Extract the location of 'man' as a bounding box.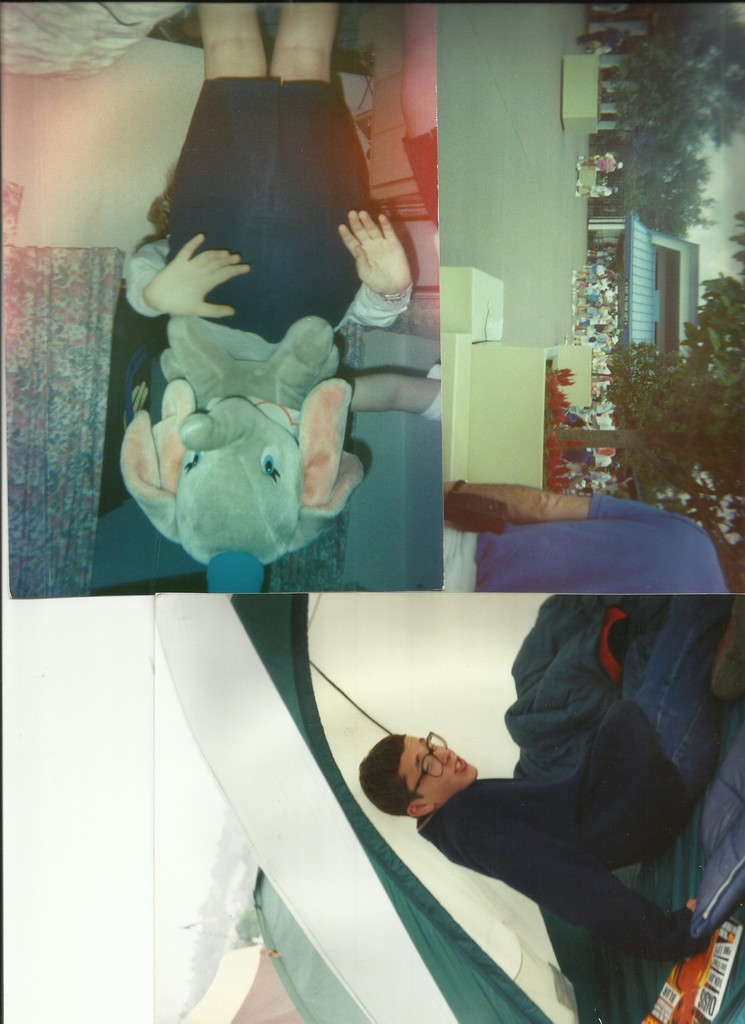
rect(570, 157, 626, 174).
